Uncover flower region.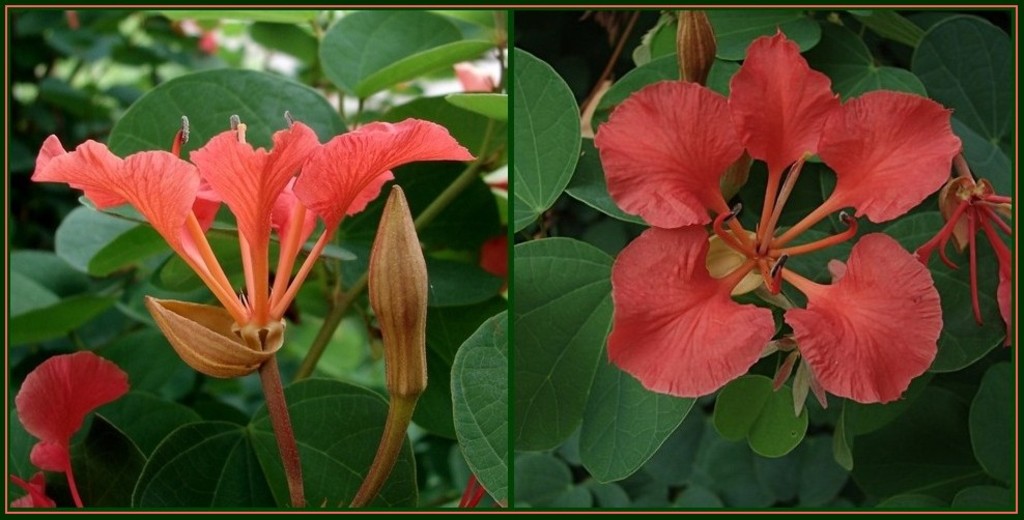
Uncovered: bbox=[3, 471, 52, 510].
